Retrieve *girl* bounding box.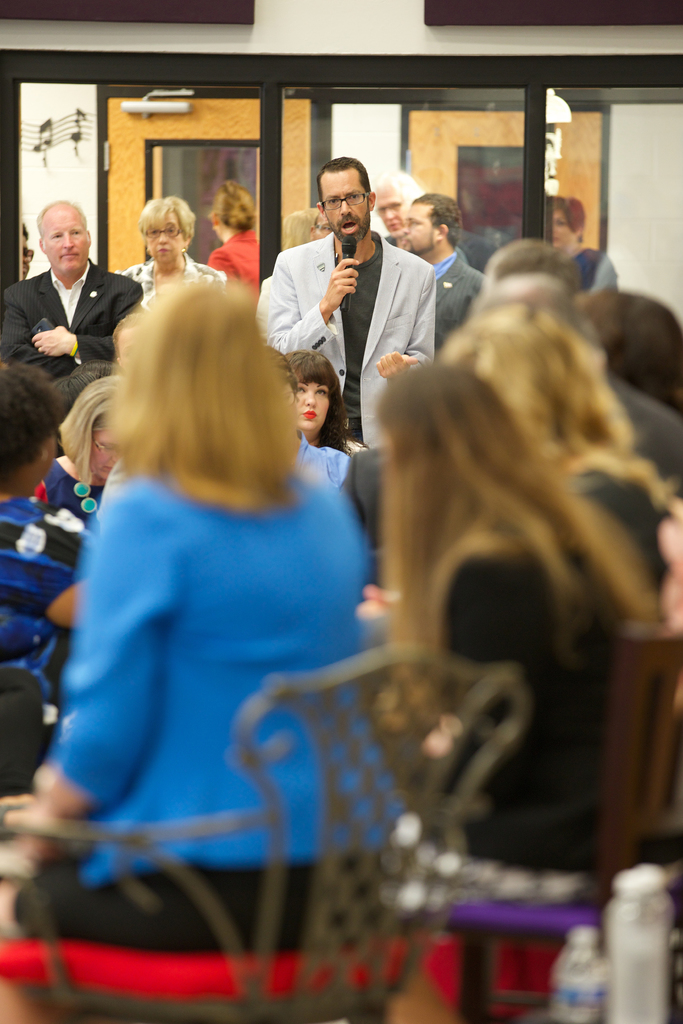
Bounding box: {"left": 395, "top": 356, "right": 662, "bottom": 915}.
